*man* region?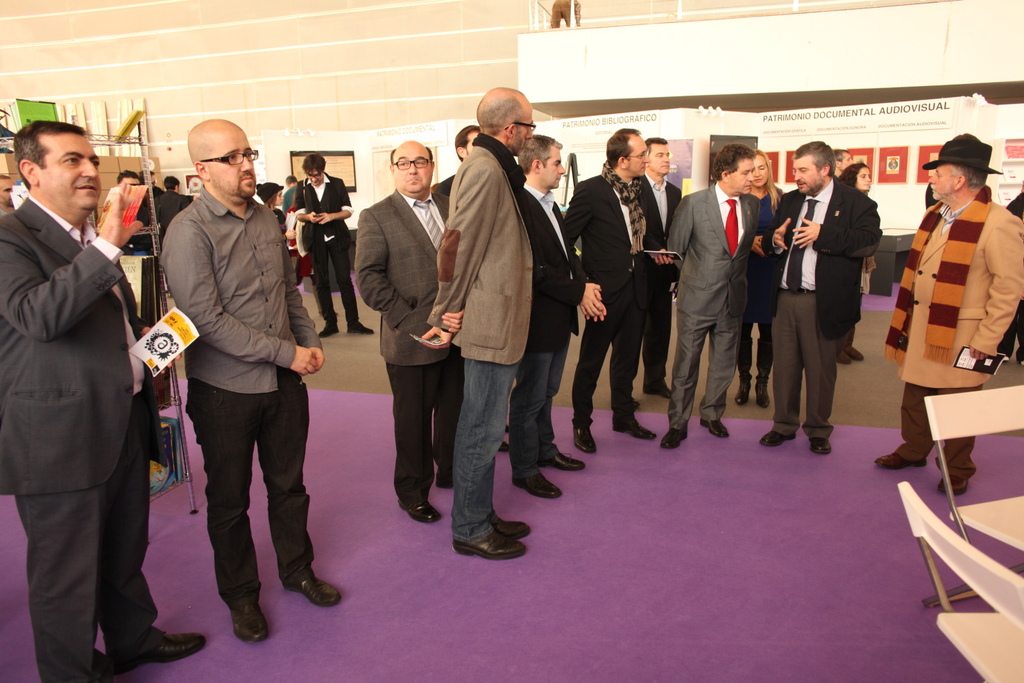
{"left": 876, "top": 134, "right": 1023, "bottom": 493}
